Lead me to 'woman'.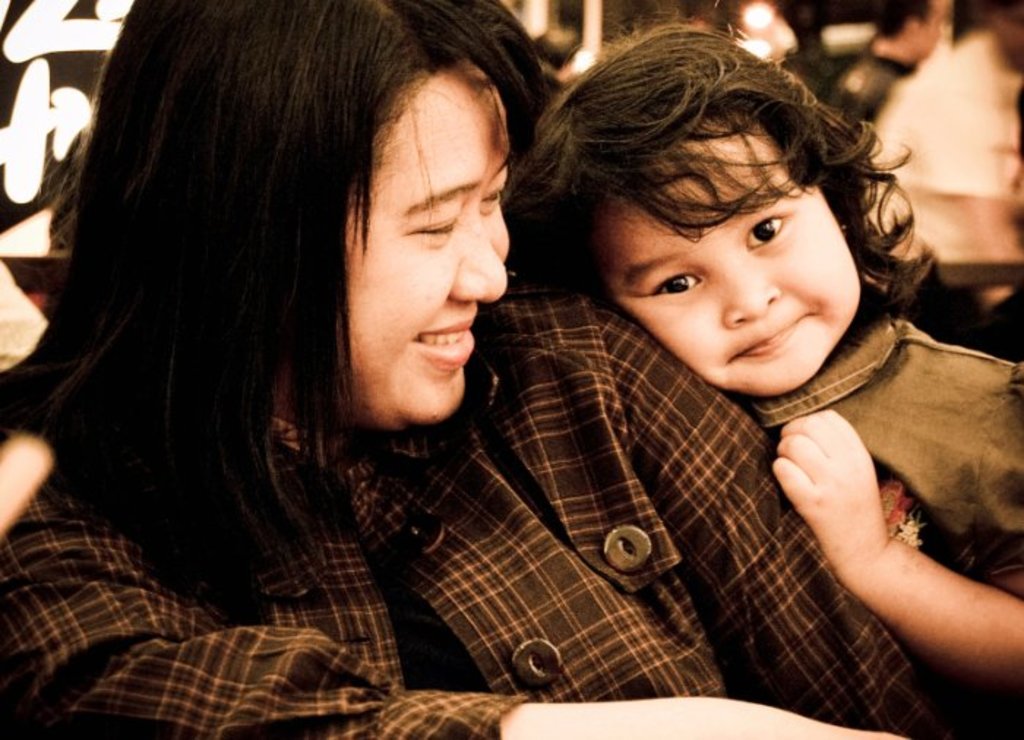
Lead to box=[59, 0, 831, 728].
